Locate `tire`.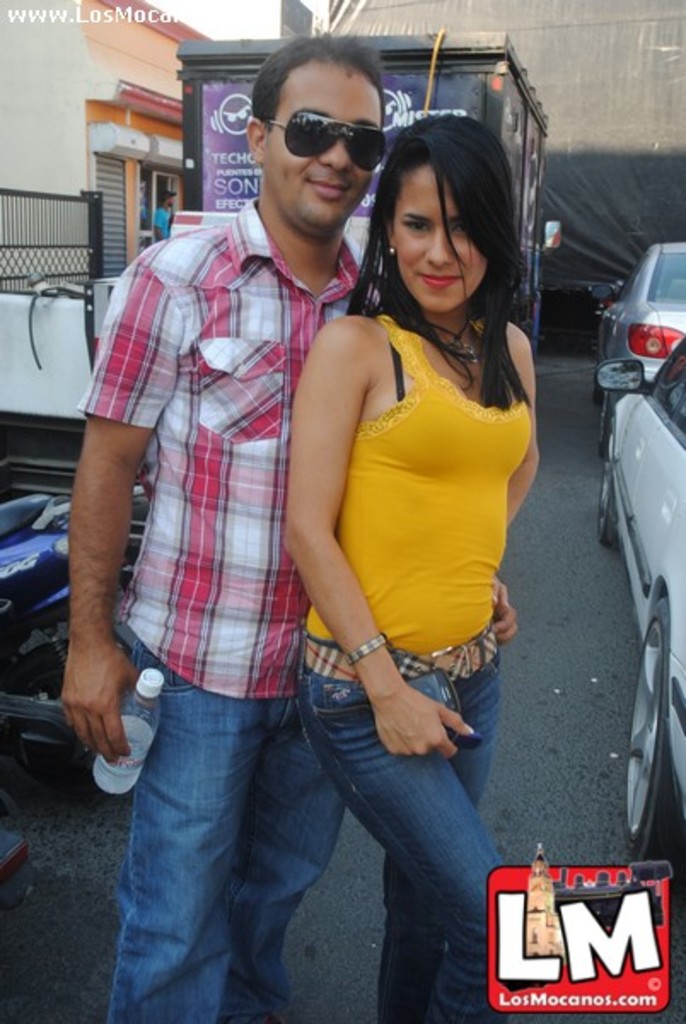
Bounding box: x1=0, y1=635, x2=123, y2=812.
